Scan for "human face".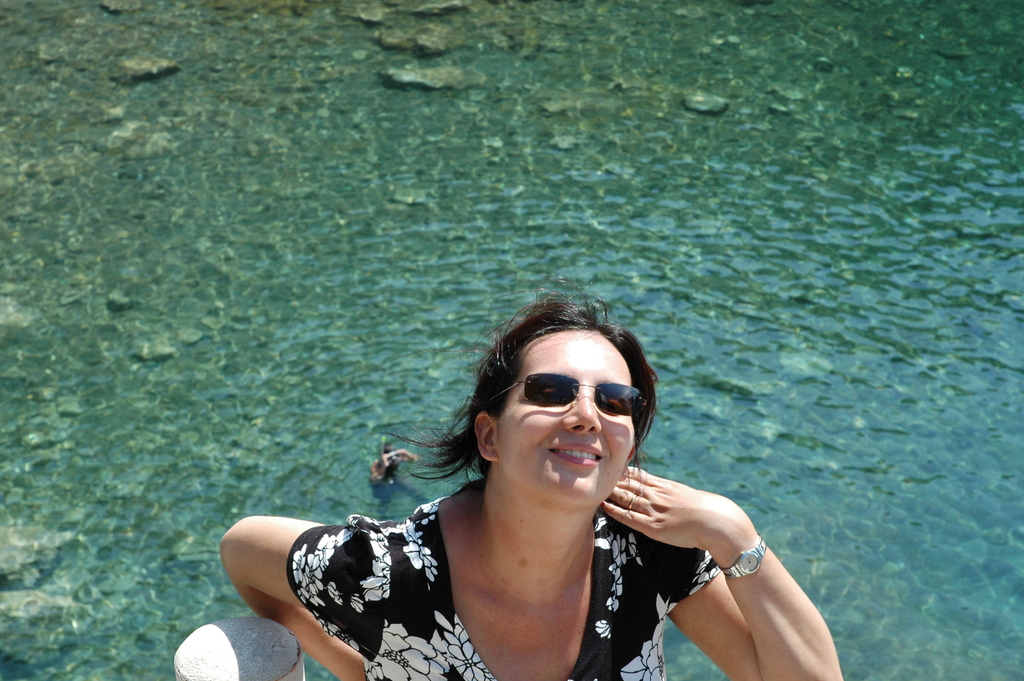
Scan result: bbox=[500, 332, 634, 504].
